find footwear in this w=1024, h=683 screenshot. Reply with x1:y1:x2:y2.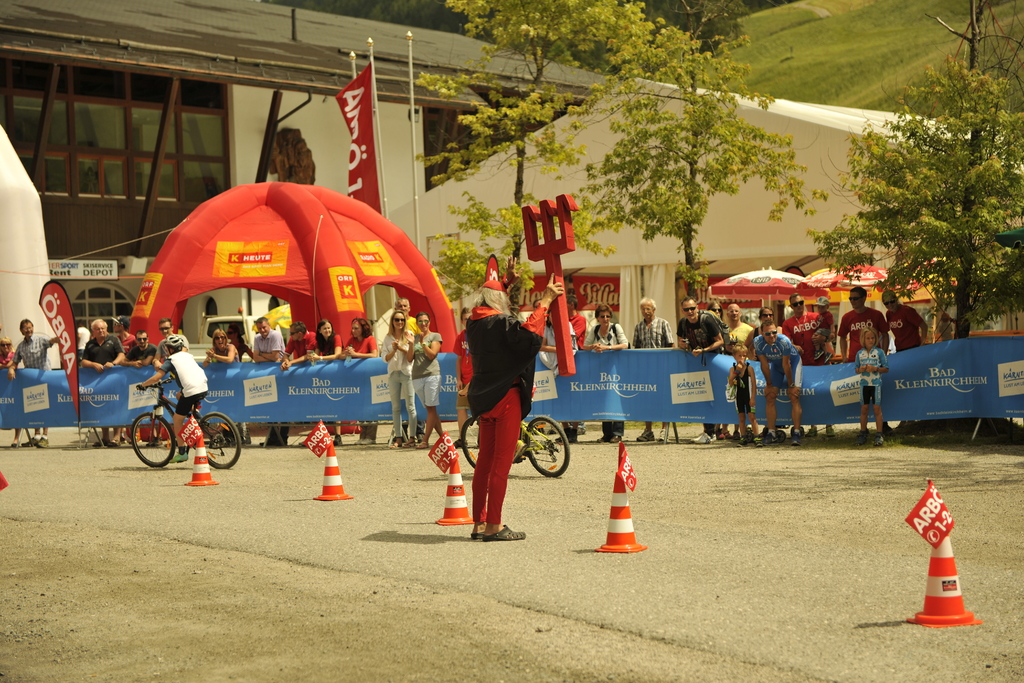
364:439:376:445.
